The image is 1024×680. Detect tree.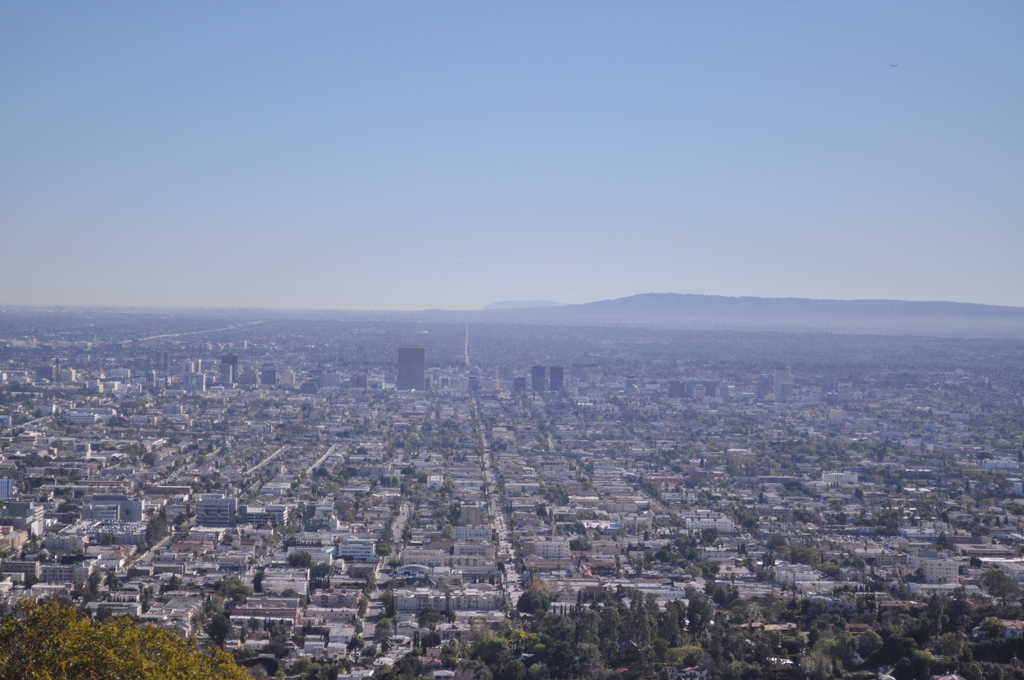
Detection: bbox(224, 407, 237, 414).
